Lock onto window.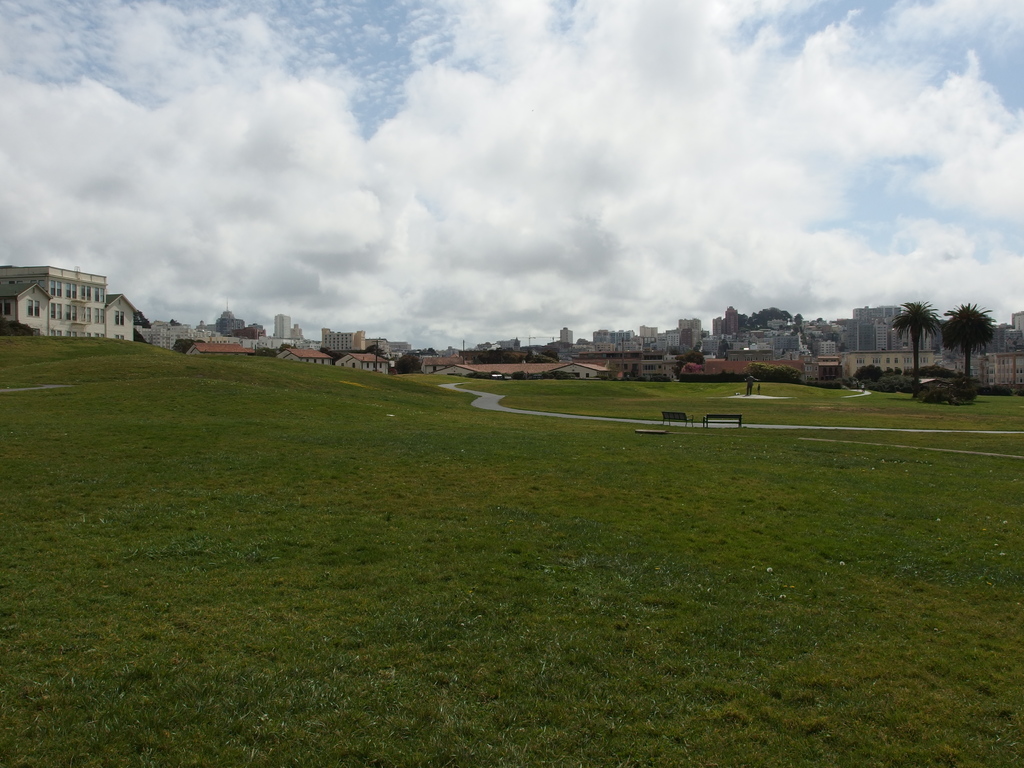
Locked: (x1=51, y1=303, x2=64, y2=319).
